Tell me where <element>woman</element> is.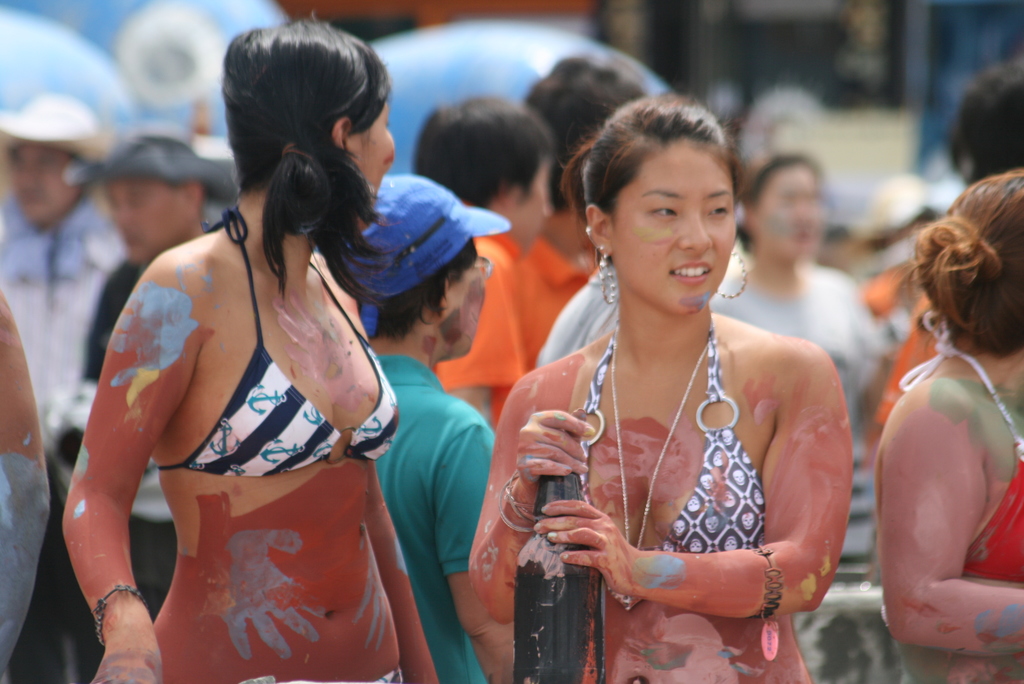
<element>woman</element> is at 61, 19, 438, 683.
